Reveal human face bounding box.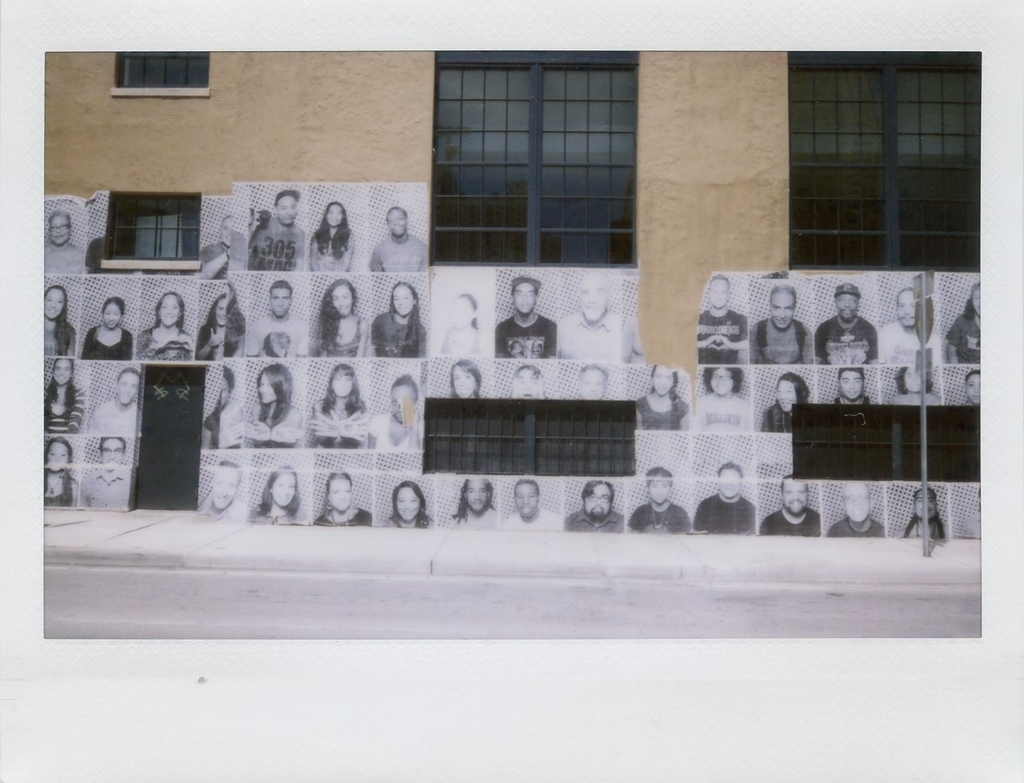
Revealed: 514 281 536 317.
